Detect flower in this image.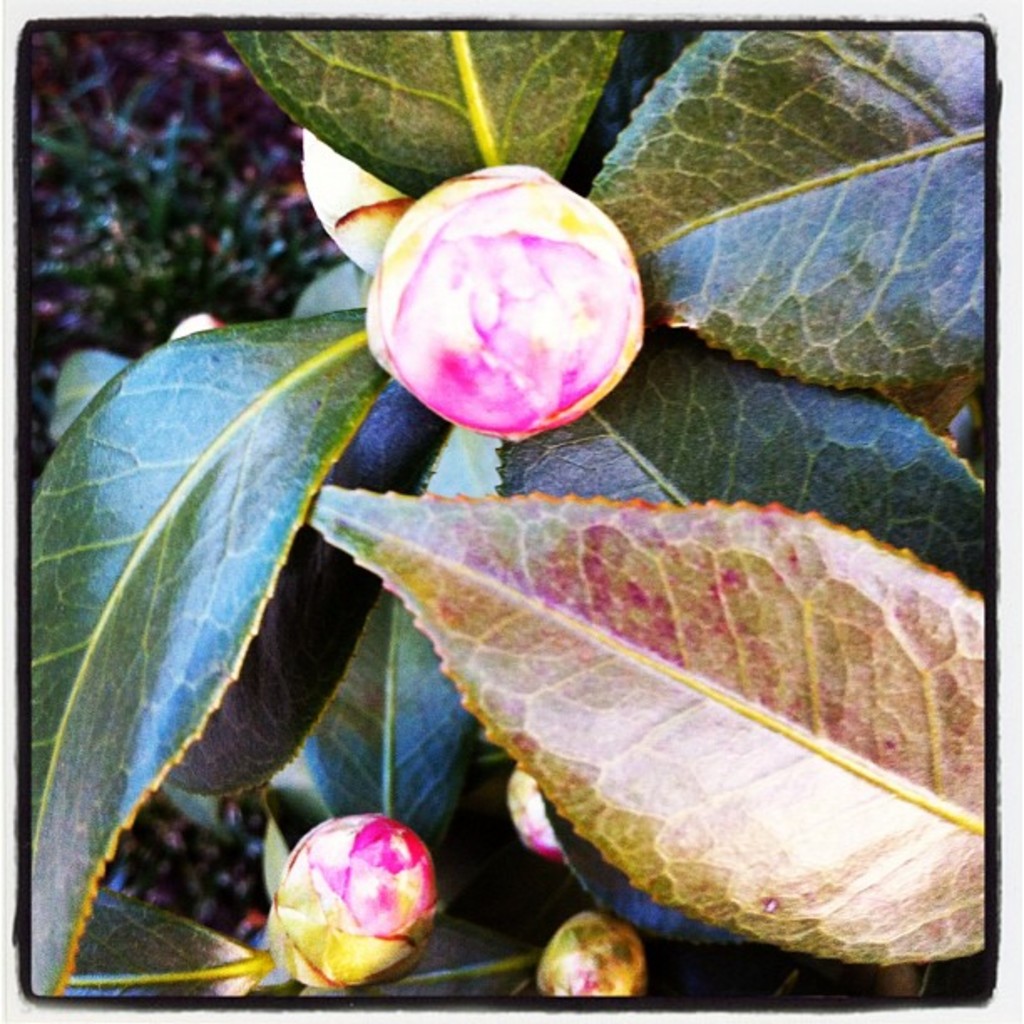
Detection: [335, 157, 671, 448].
